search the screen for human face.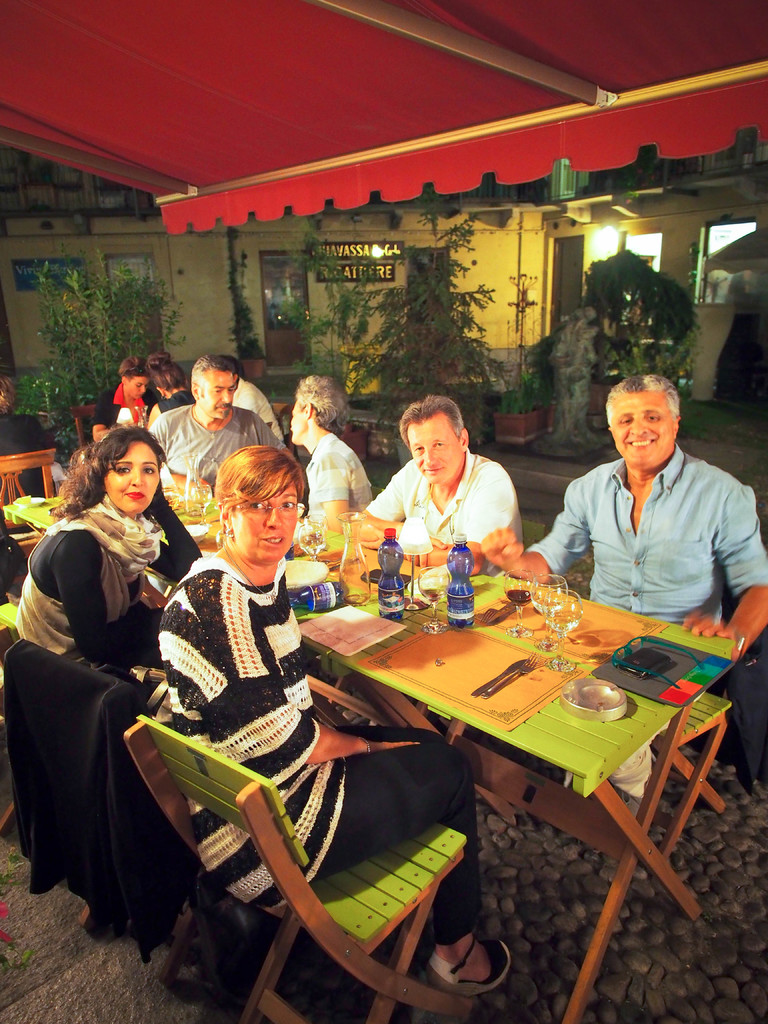
Found at Rect(611, 392, 675, 469).
